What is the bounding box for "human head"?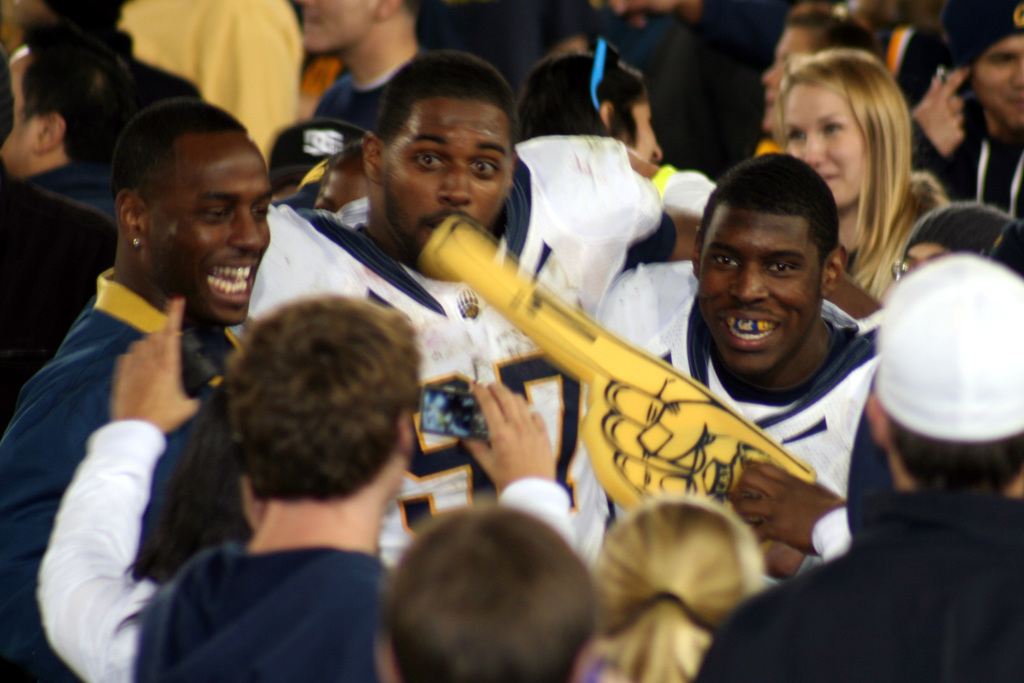
bbox=[89, 83, 276, 334].
